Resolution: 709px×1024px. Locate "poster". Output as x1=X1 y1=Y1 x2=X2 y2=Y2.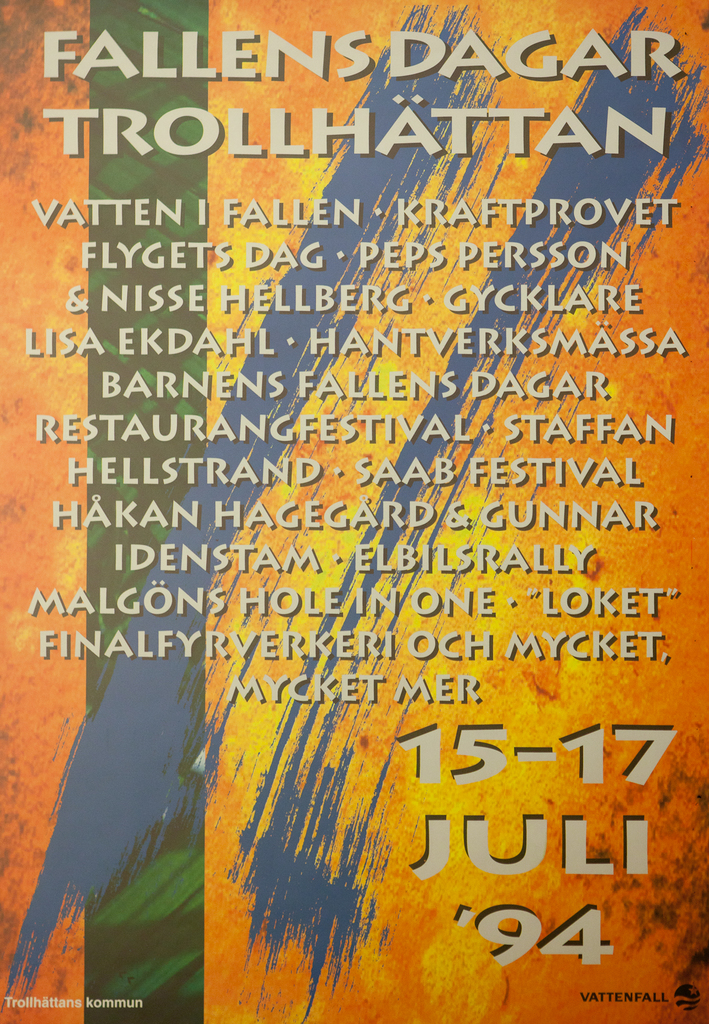
x1=0 y1=0 x2=708 y2=1023.
